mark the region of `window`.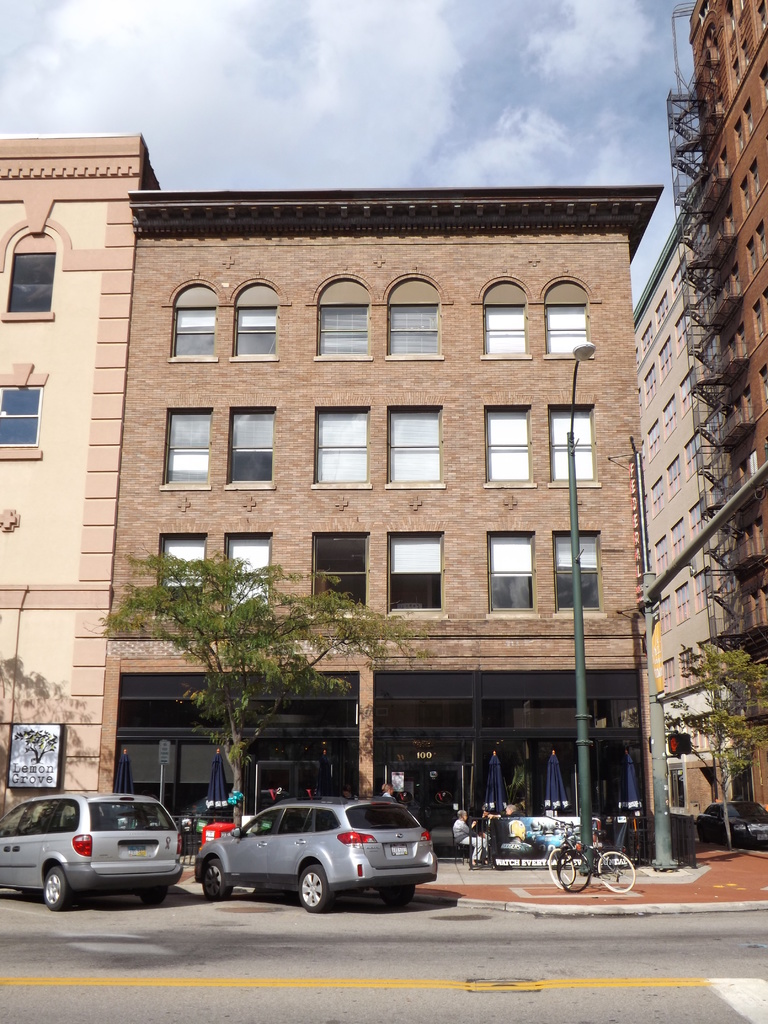
Region: <box>383,274,441,358</box>.
